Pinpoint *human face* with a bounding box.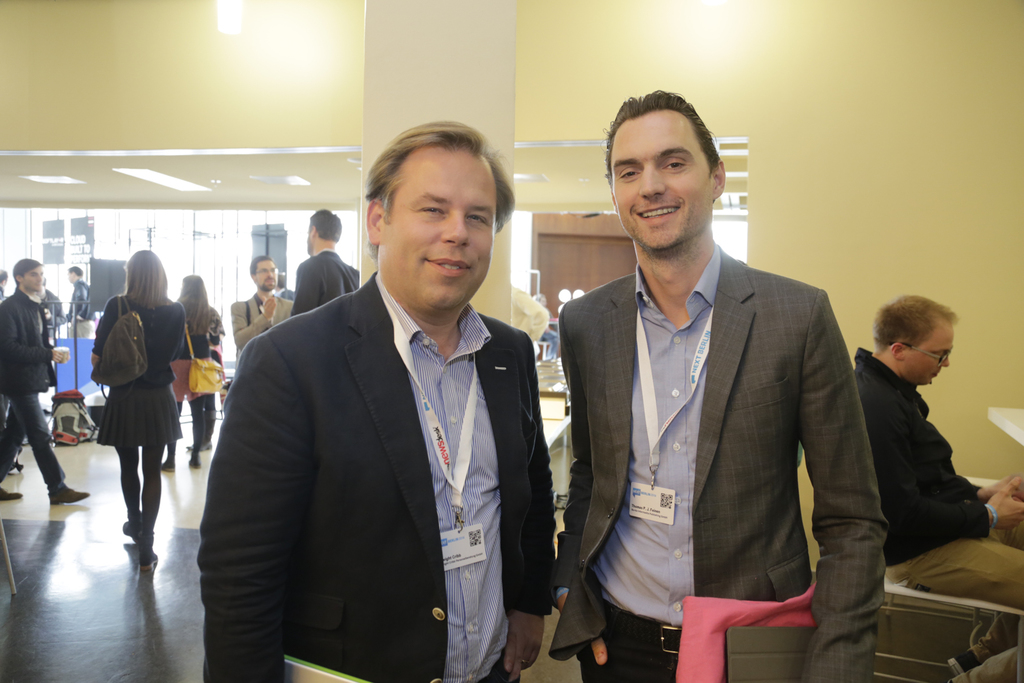
<bbox>65, 270, 73, 284</bbox>.
